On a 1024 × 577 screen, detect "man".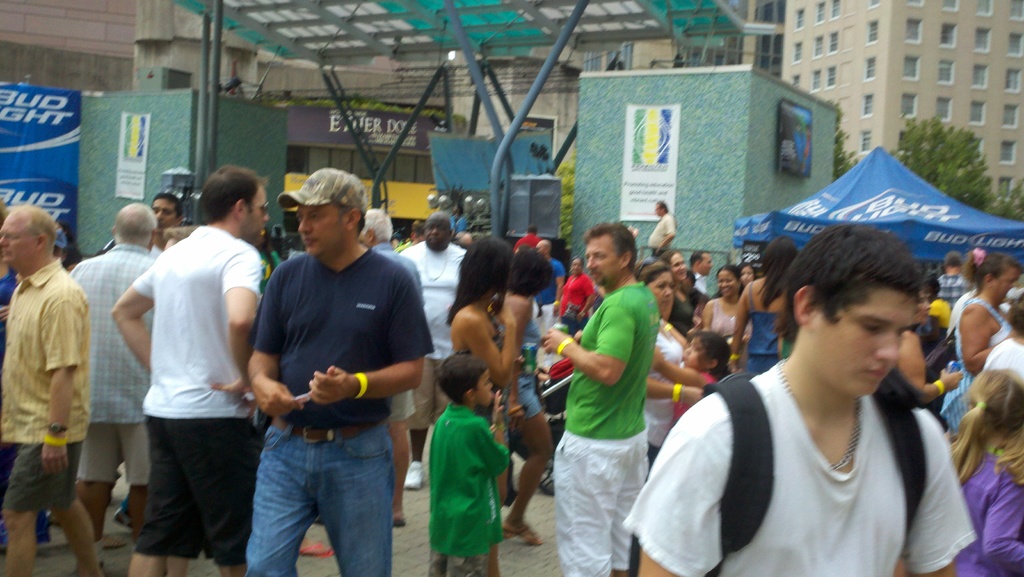
bbox=(539, 225, 649, 576).
